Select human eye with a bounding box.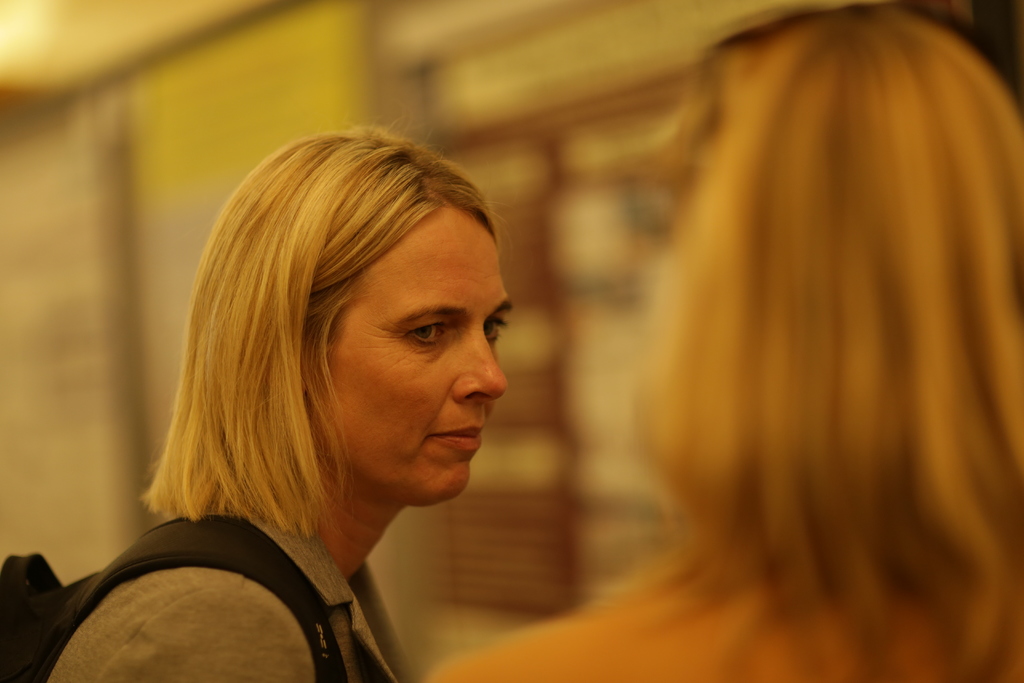
BBox(404, 320, 448, 348).
